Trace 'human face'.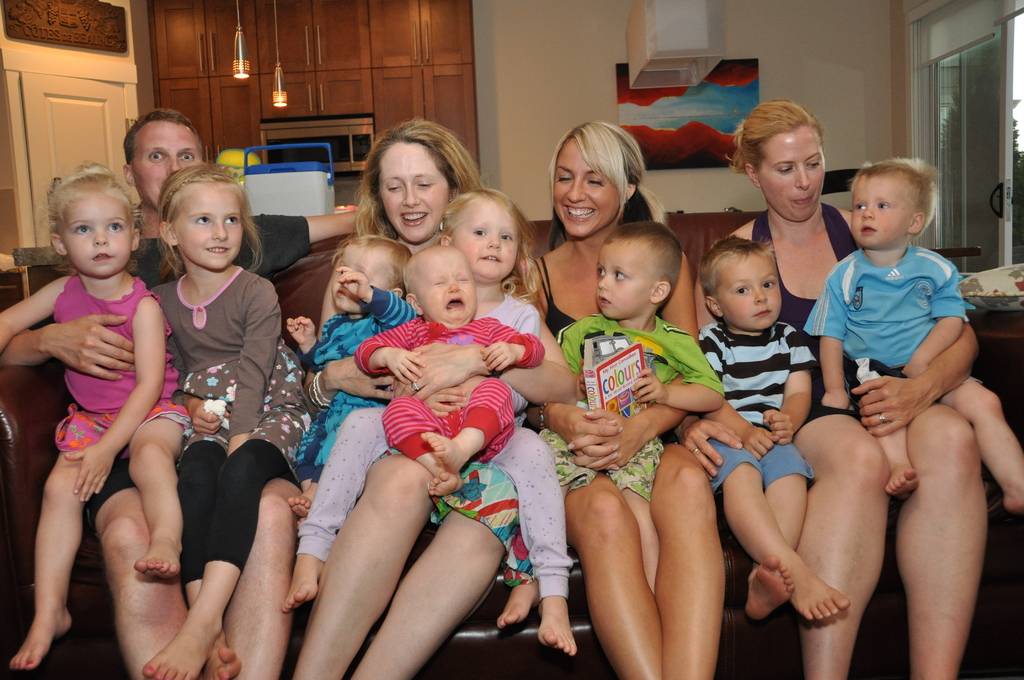
Traced to [x1=374, y1=142, x2=448, y2=241].
